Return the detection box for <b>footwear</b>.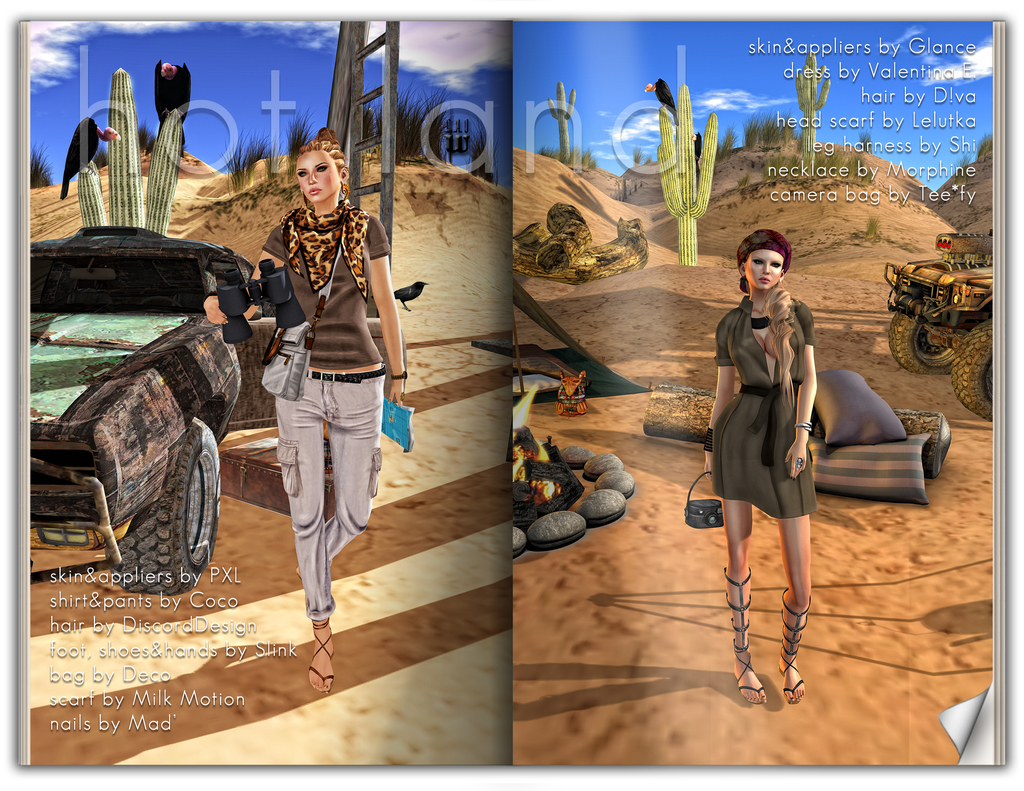
<box>725,577,758,701</box>.
